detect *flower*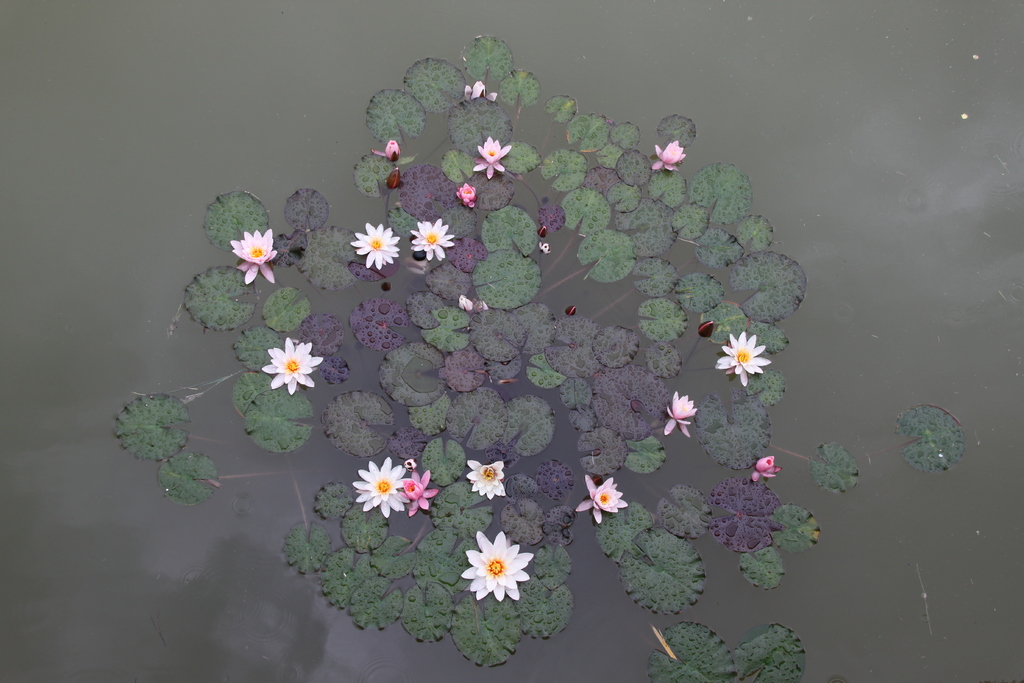
(475, 135, 511, 179)
